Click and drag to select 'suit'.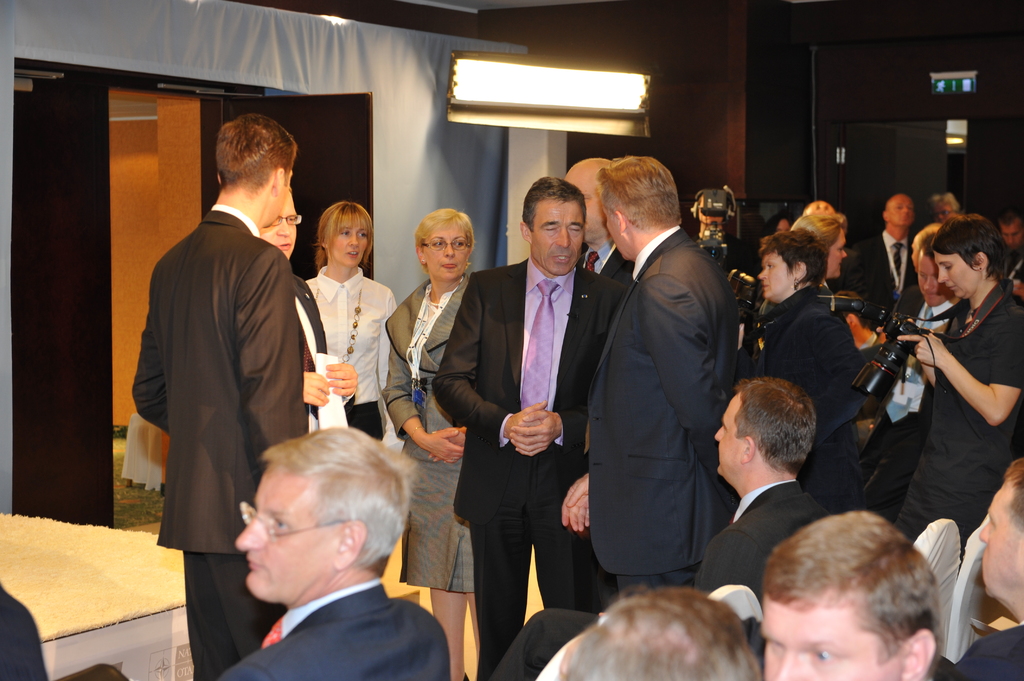
Selection: box(861, 232, 914, 323).
